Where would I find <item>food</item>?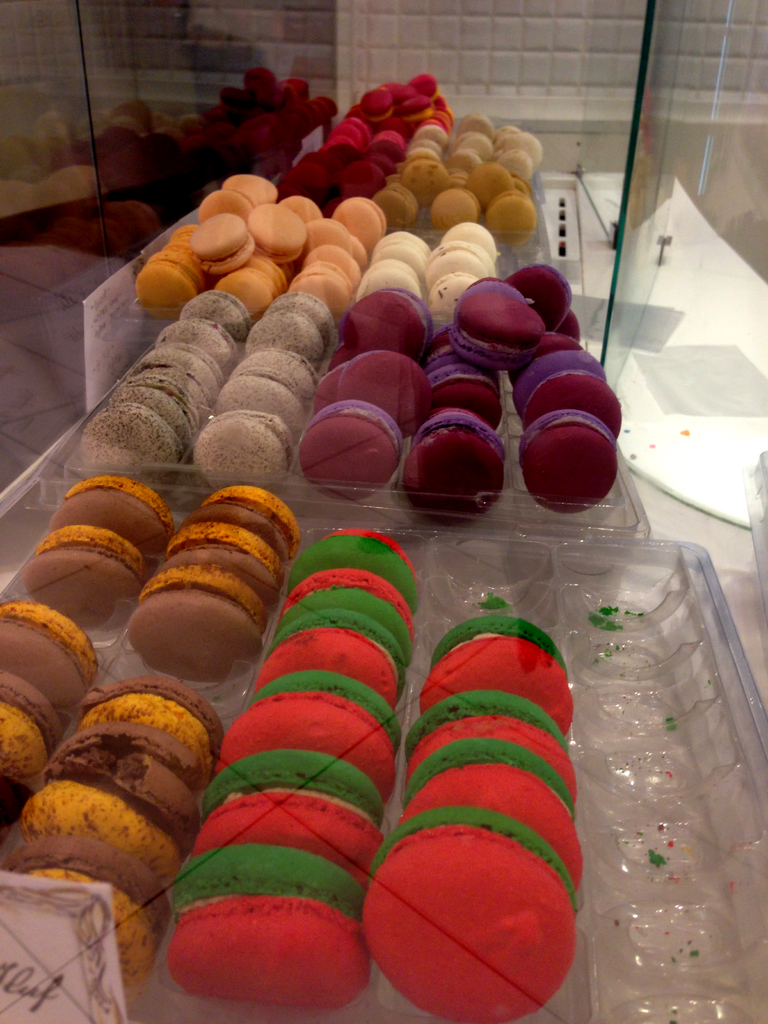
At [left=433, top=340, right=461, bottom=367].
